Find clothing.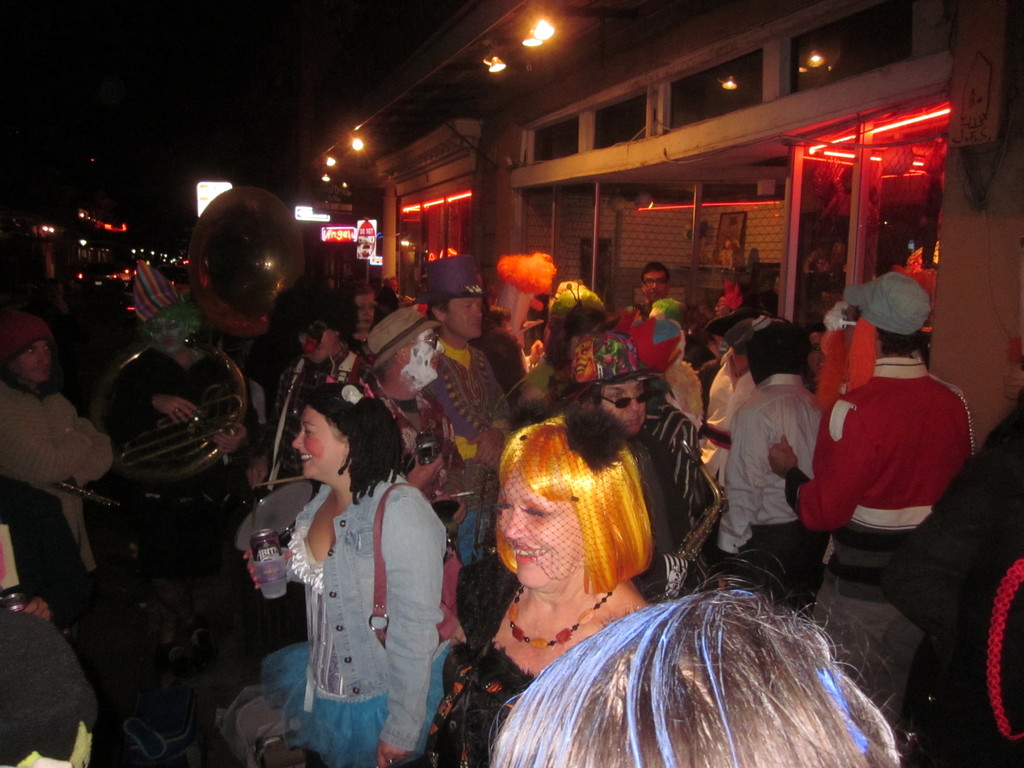
bbox(633, 395, 707, 585).
